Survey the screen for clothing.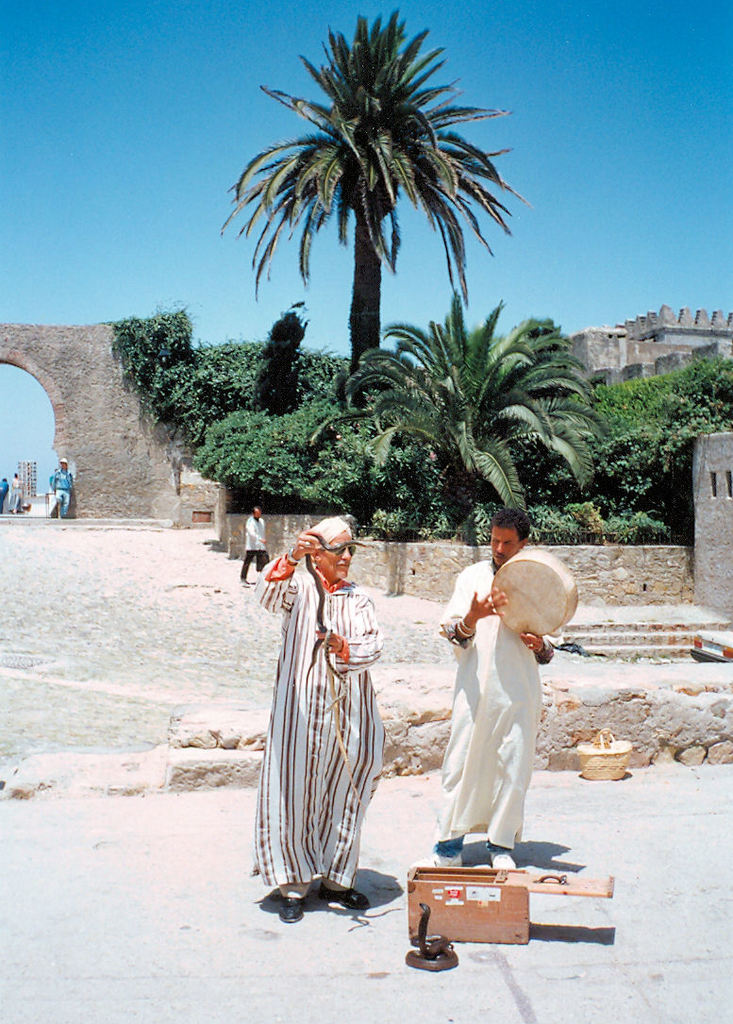
Survey found: bbox=(426, 563, 556, 853).
